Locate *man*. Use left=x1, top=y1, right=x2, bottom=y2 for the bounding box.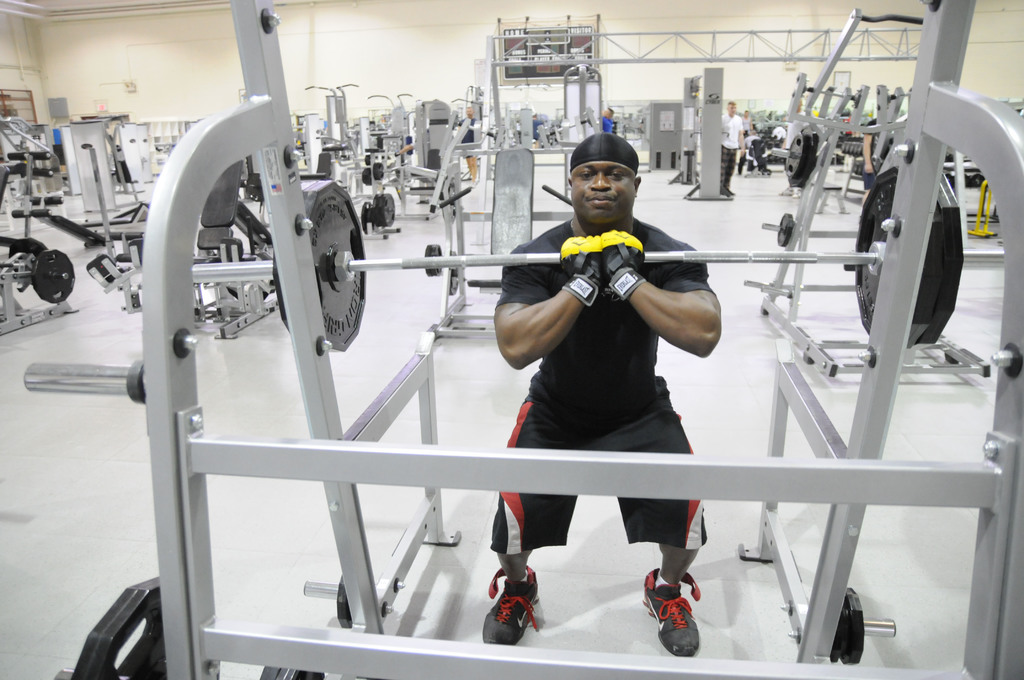
left=726, top=104, right=743, bottom=170.
